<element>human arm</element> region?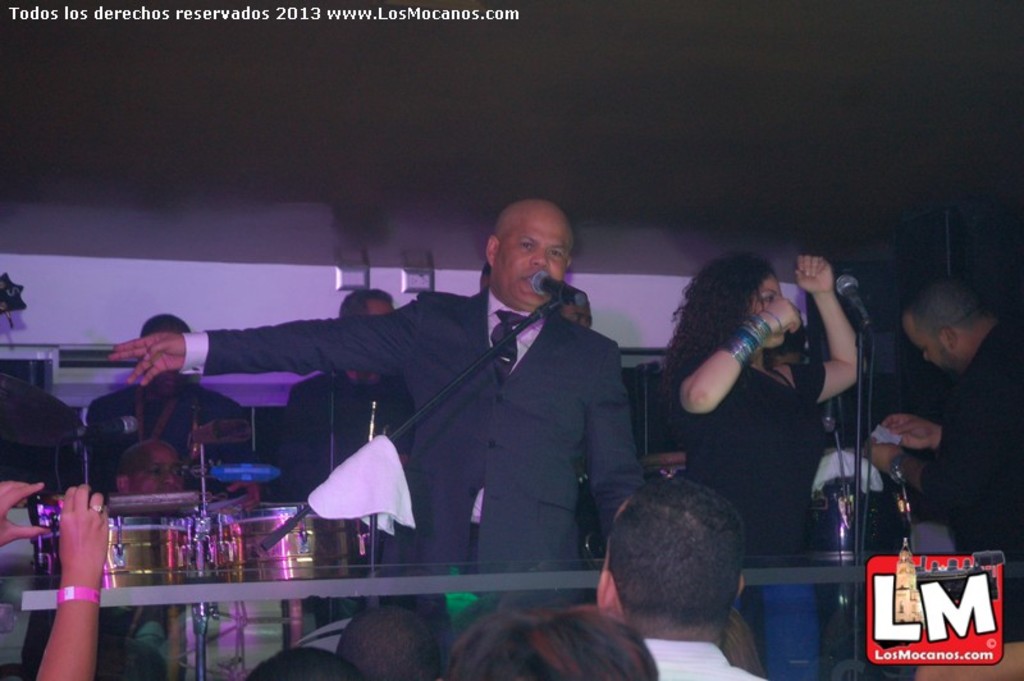
BBox(668, 291, 803, 428)
